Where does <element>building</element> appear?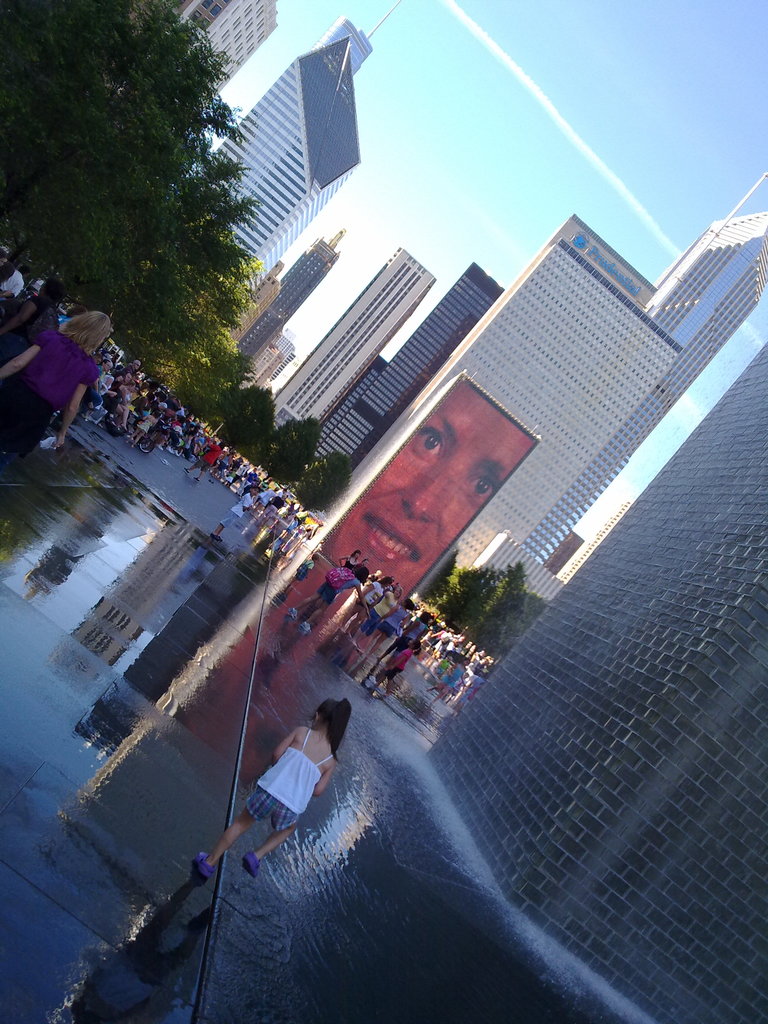
Appears at [x1=247, y1=333, x2=296, y2=392].
